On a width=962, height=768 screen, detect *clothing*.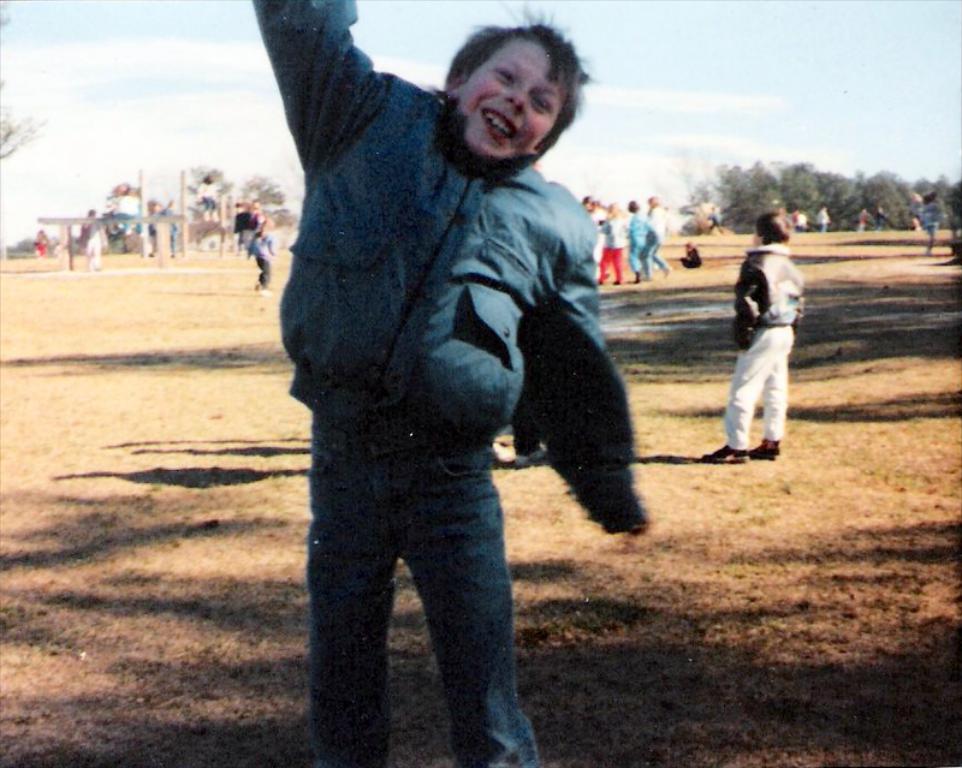
locate(596, 207, 633, 292).
